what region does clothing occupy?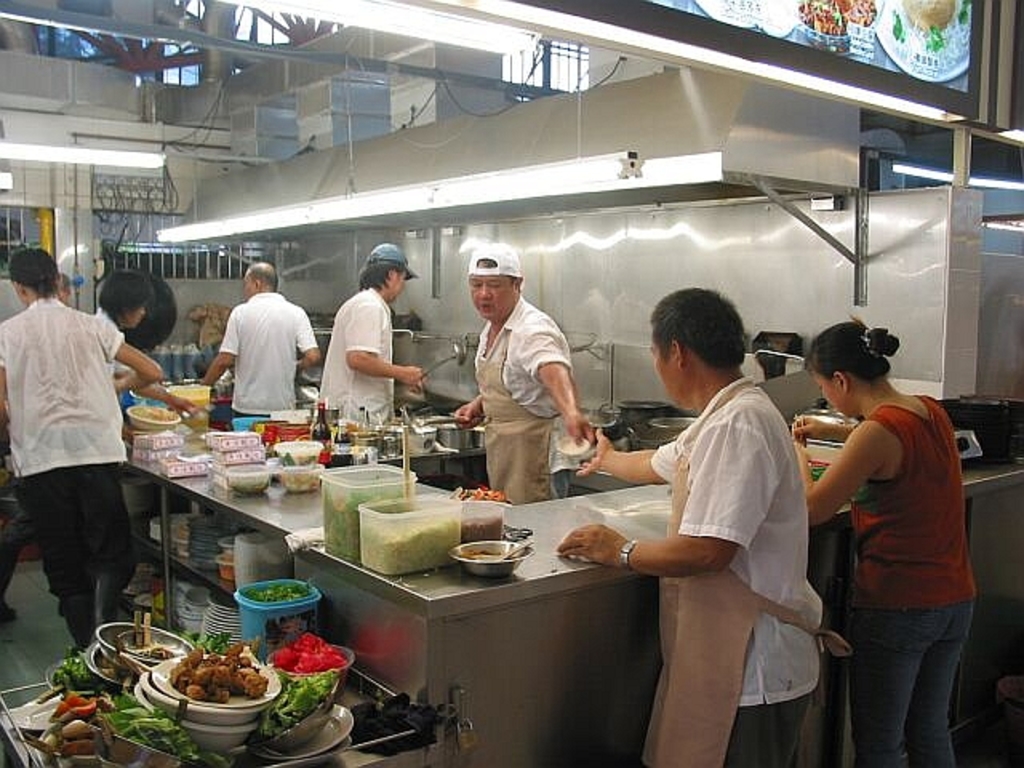
BBox(320, 286, 395, 424).
